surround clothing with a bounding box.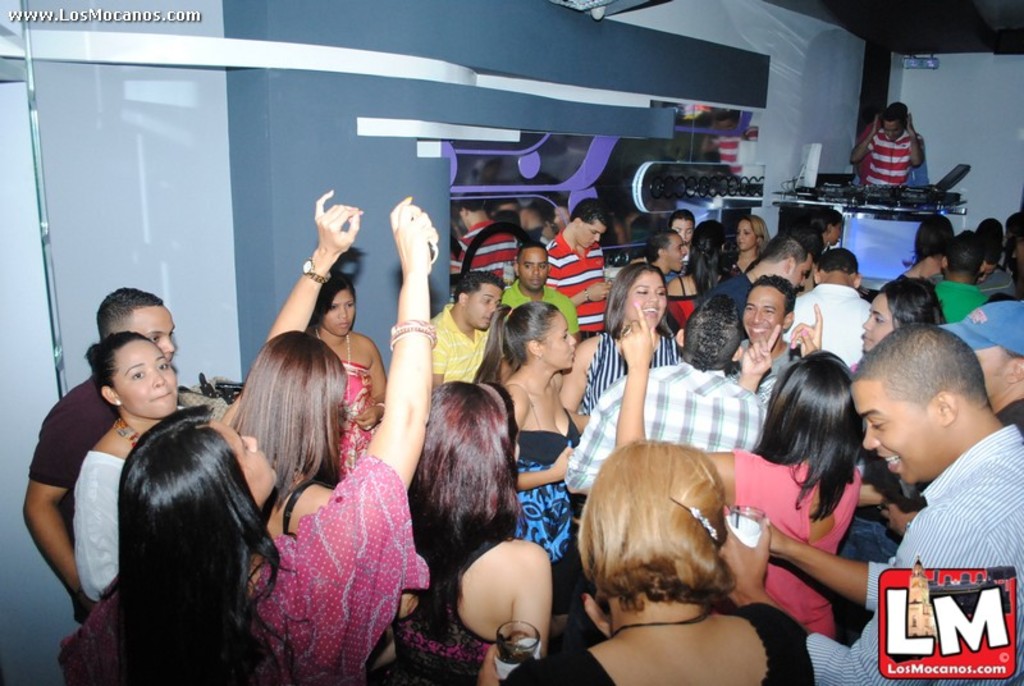
[925, 270, 996, 317].
